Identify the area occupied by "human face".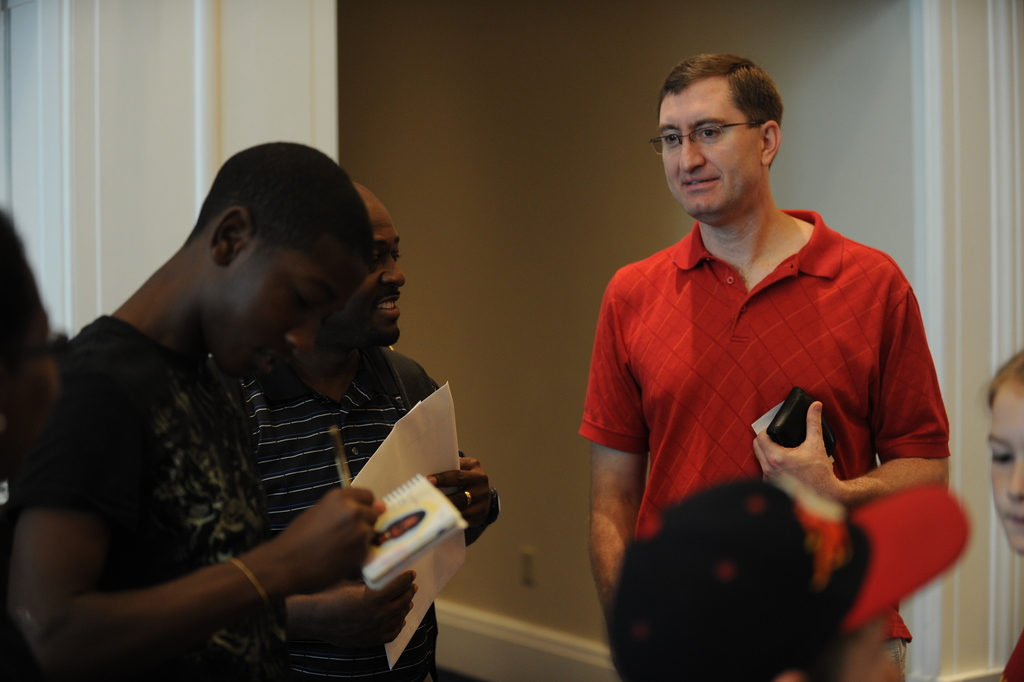
Area: bbox(833, 617, 898, 681).
